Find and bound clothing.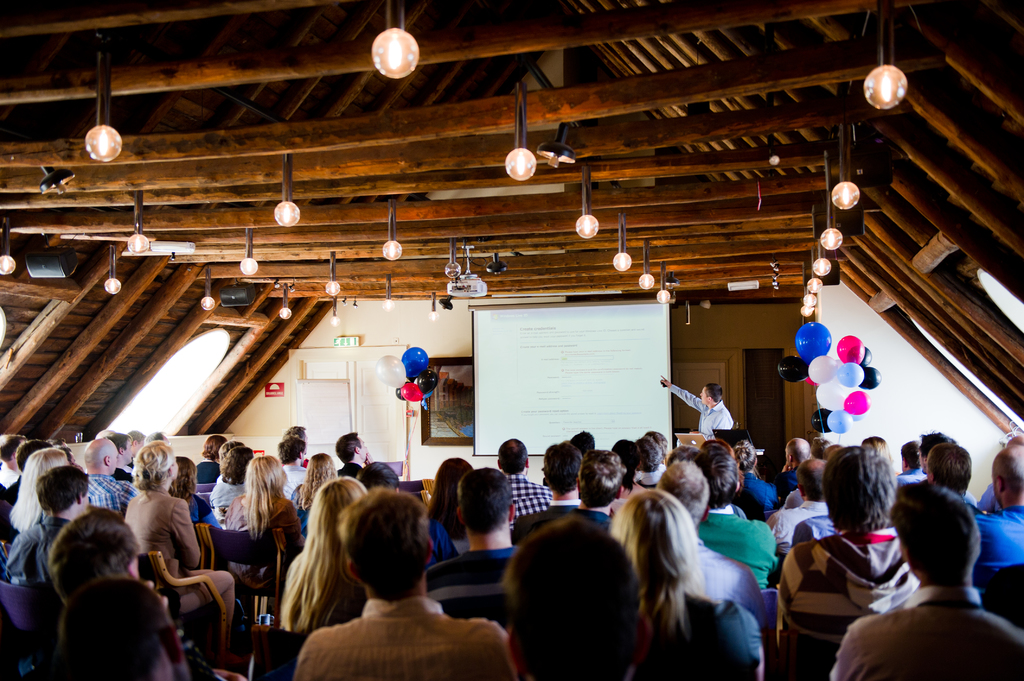
Bound: bbox=(2, 513, 75, 591).
